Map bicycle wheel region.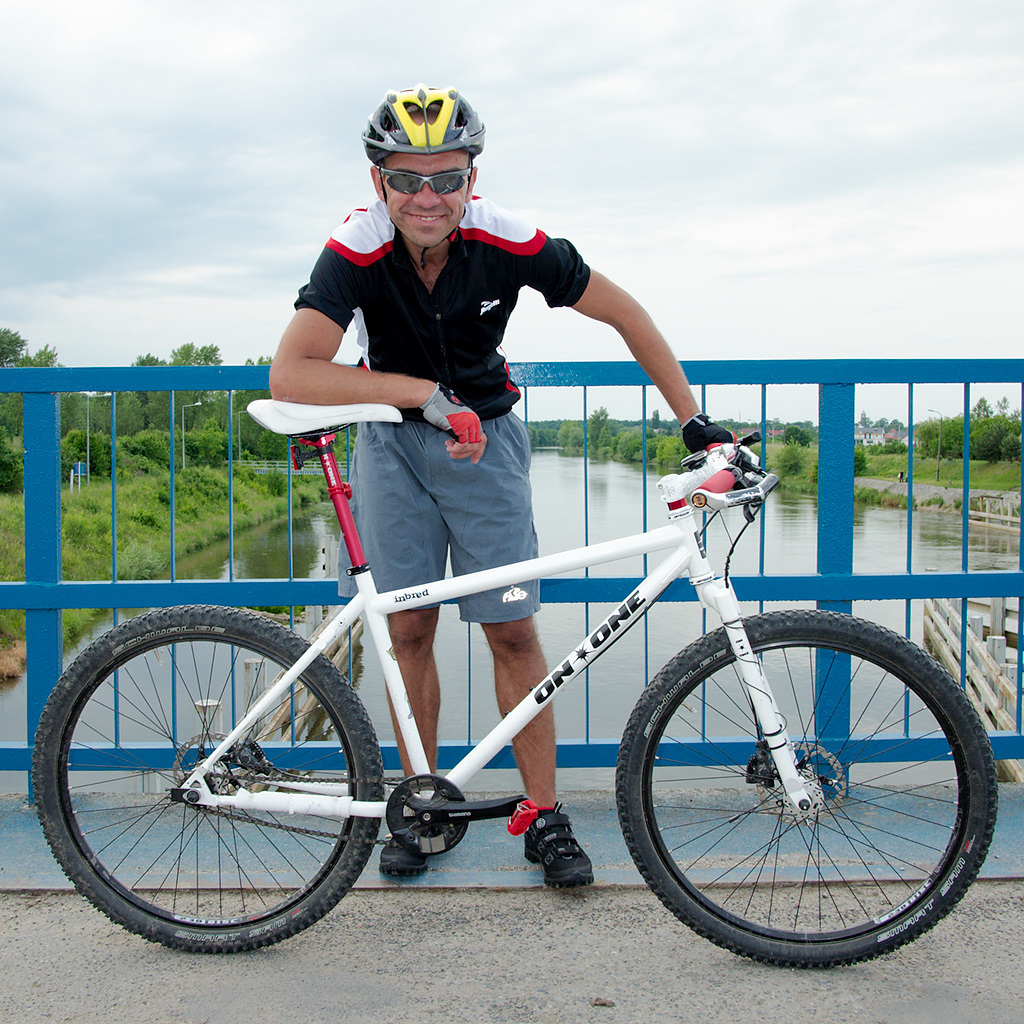
Mapped to x1=616 y1=608 x2=1002 y2=973.
